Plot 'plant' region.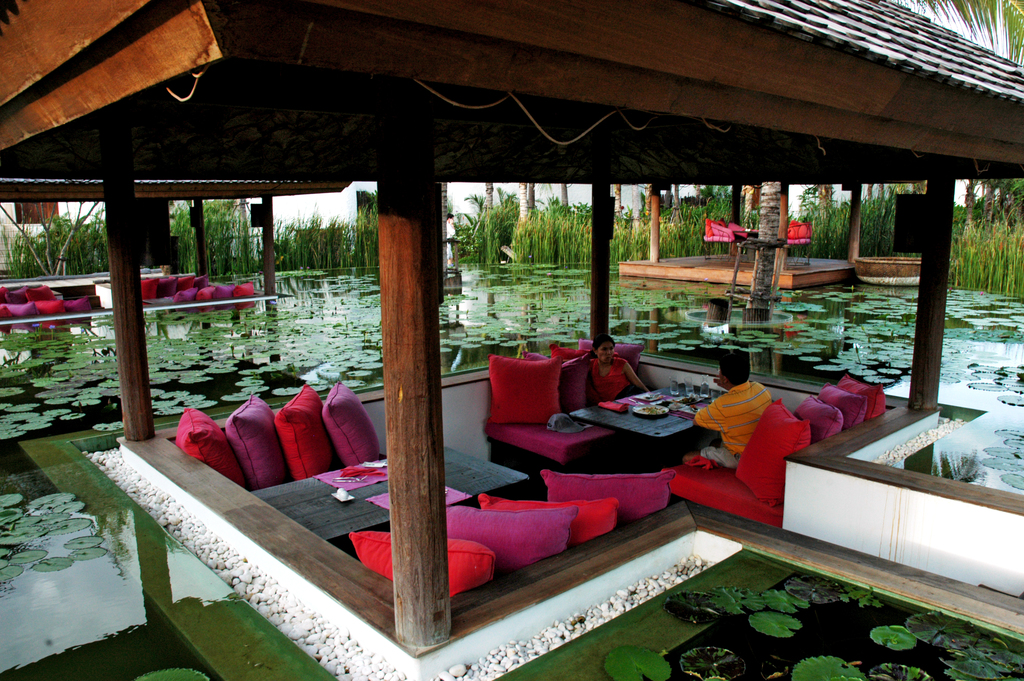
Plotted at 666:564:870:639.
